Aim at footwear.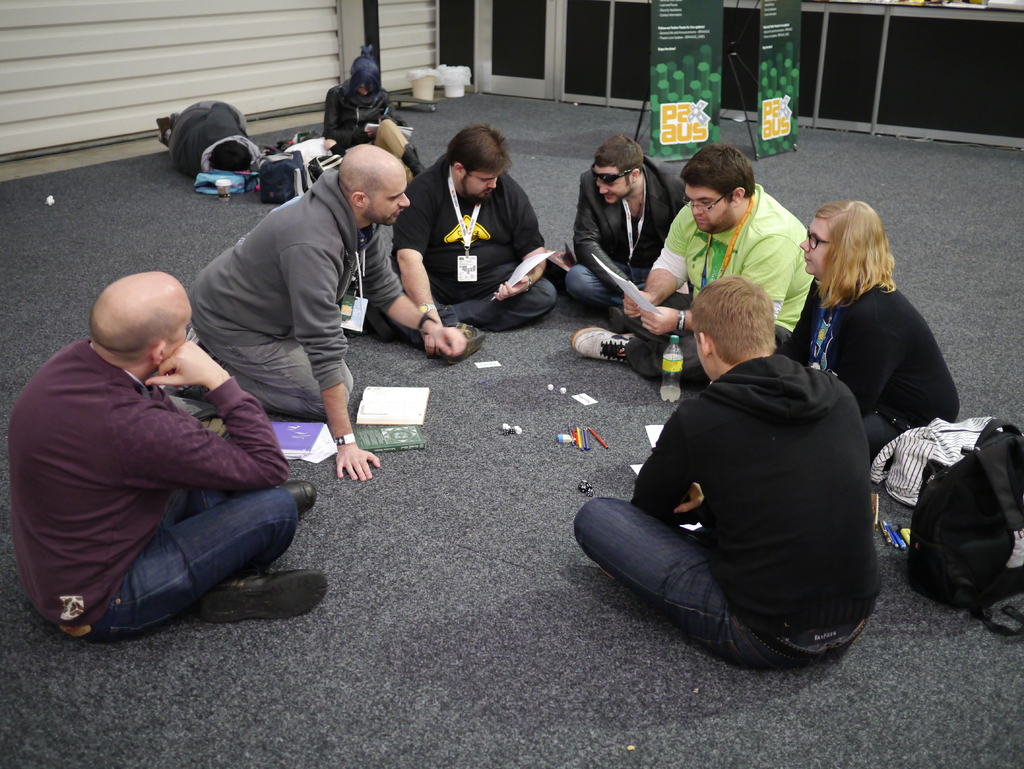
Aimed at locate(281, 480, 316, 511).
